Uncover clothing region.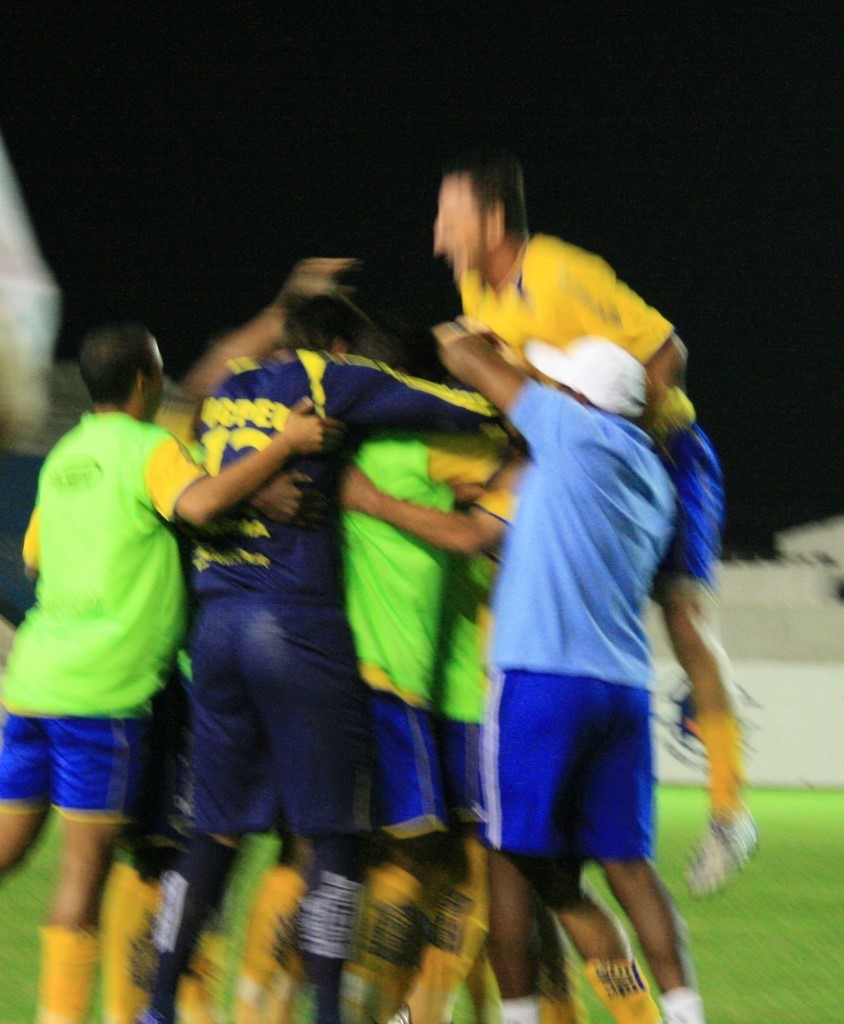
Uncovered: bbox(656, 987, 700, 1023).
